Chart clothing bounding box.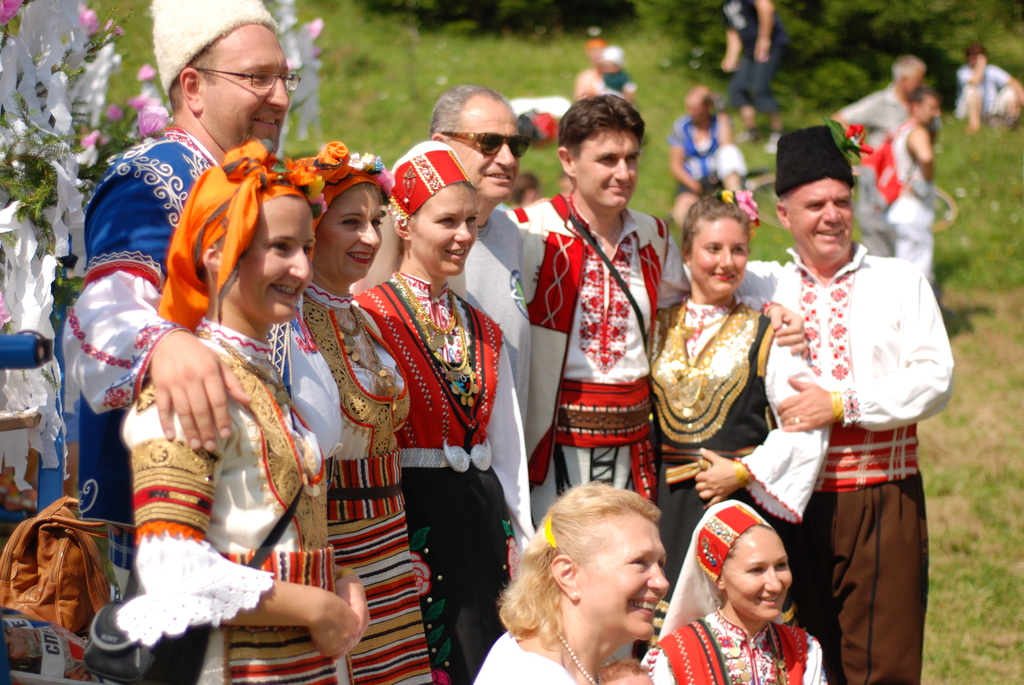
Charted: (719,0,792,119).
